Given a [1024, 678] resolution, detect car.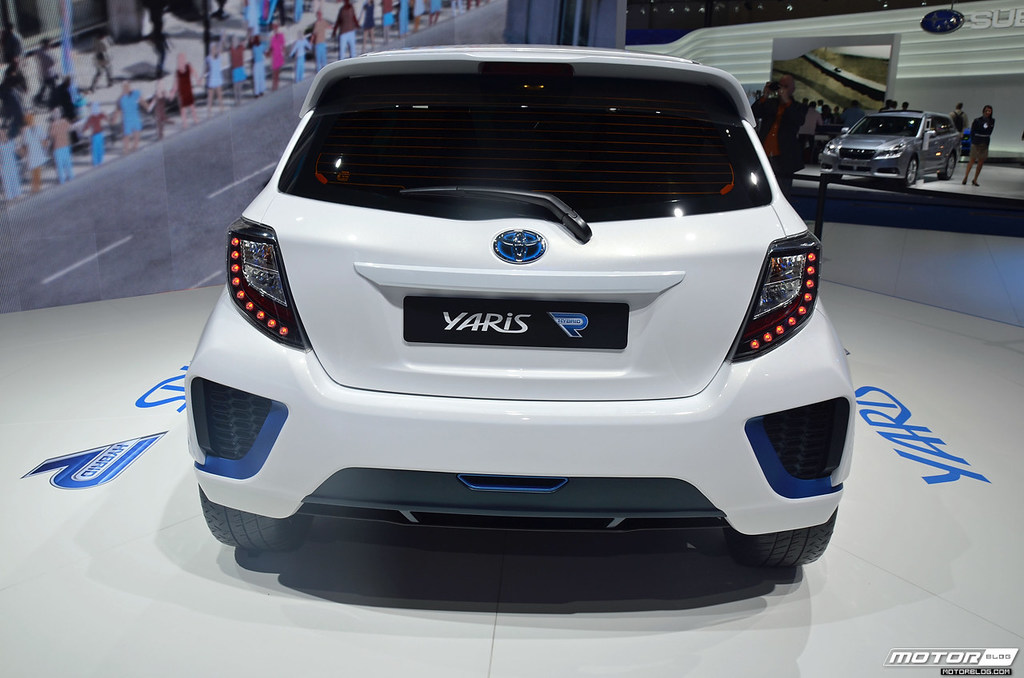
{"x1": 203, "y1": 42, "x2": 860, "y2": 616}.
